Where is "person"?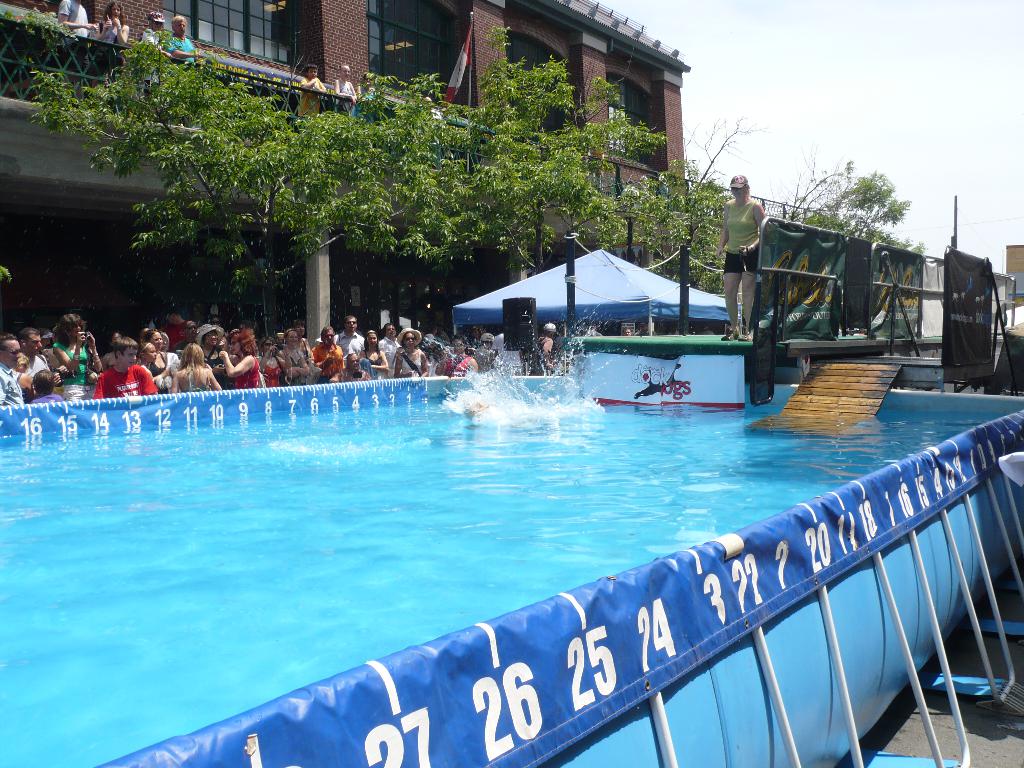
box(172, 347, 215, 393).
